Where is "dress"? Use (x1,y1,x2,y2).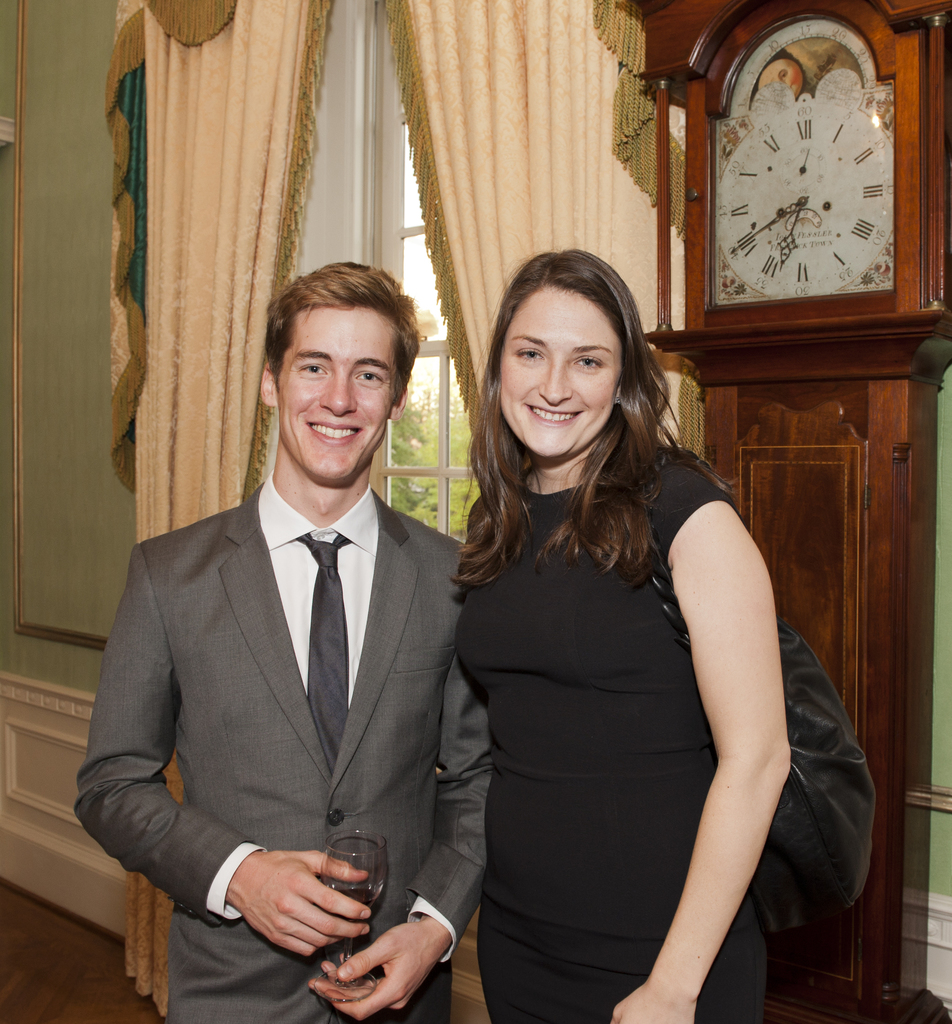
(437,435,812,979).
